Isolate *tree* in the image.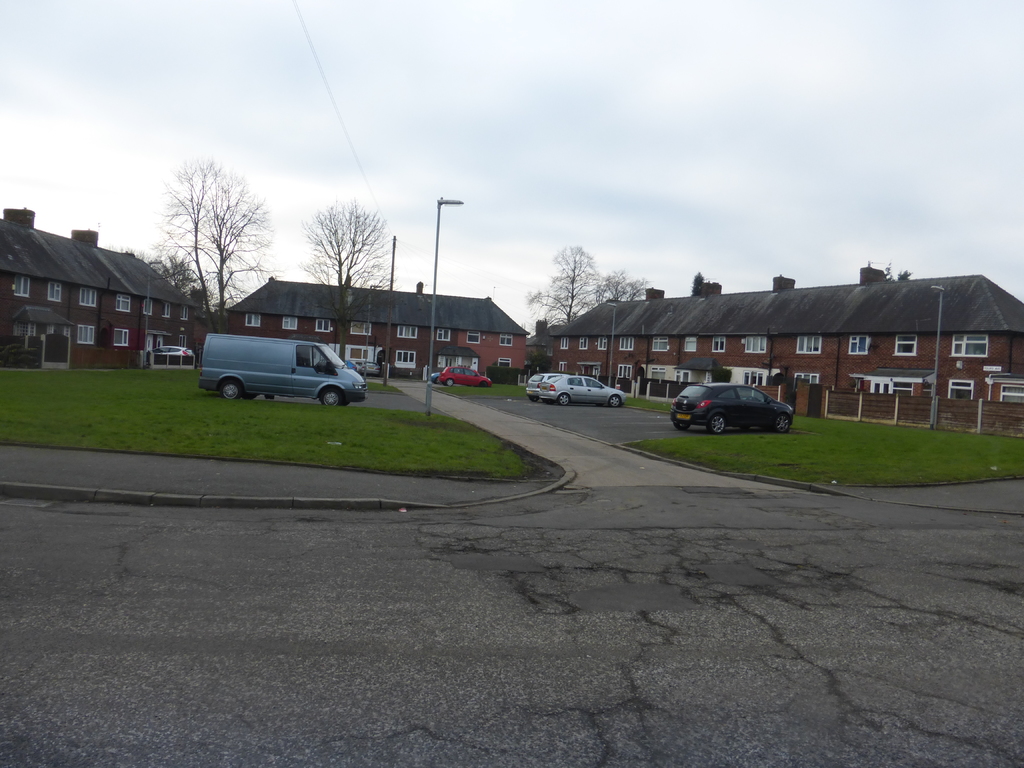
Isolated region: l=596, t=263, r=646, b=300.
